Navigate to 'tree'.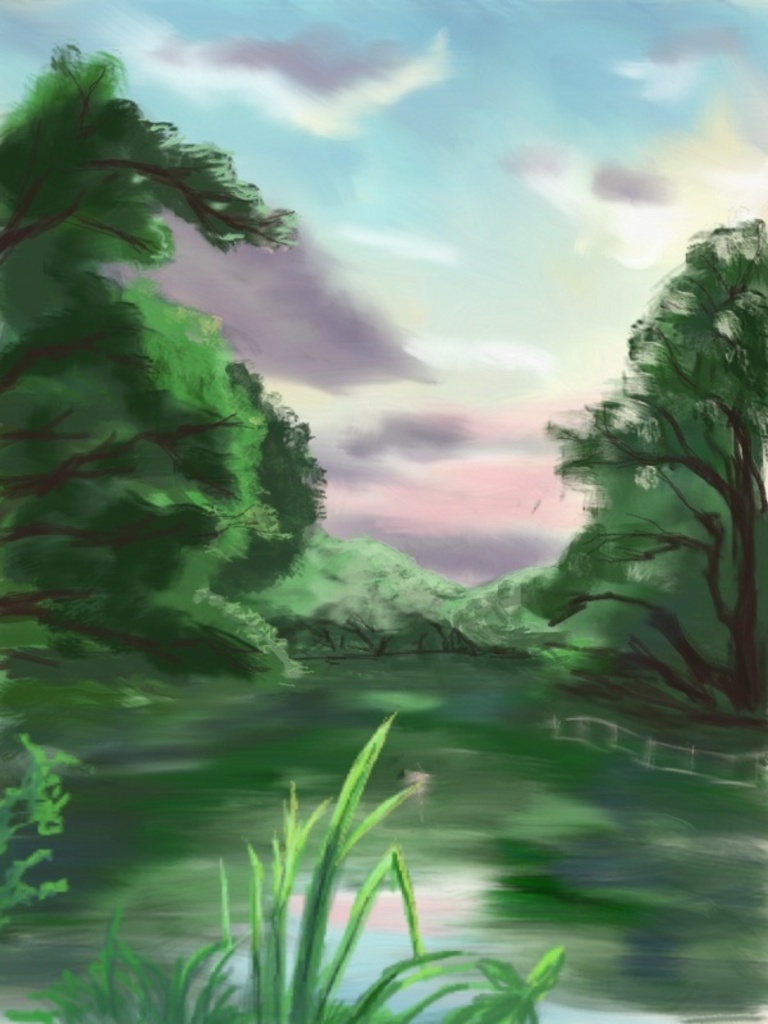
Navigation target: (522, 212, 767, 710).
